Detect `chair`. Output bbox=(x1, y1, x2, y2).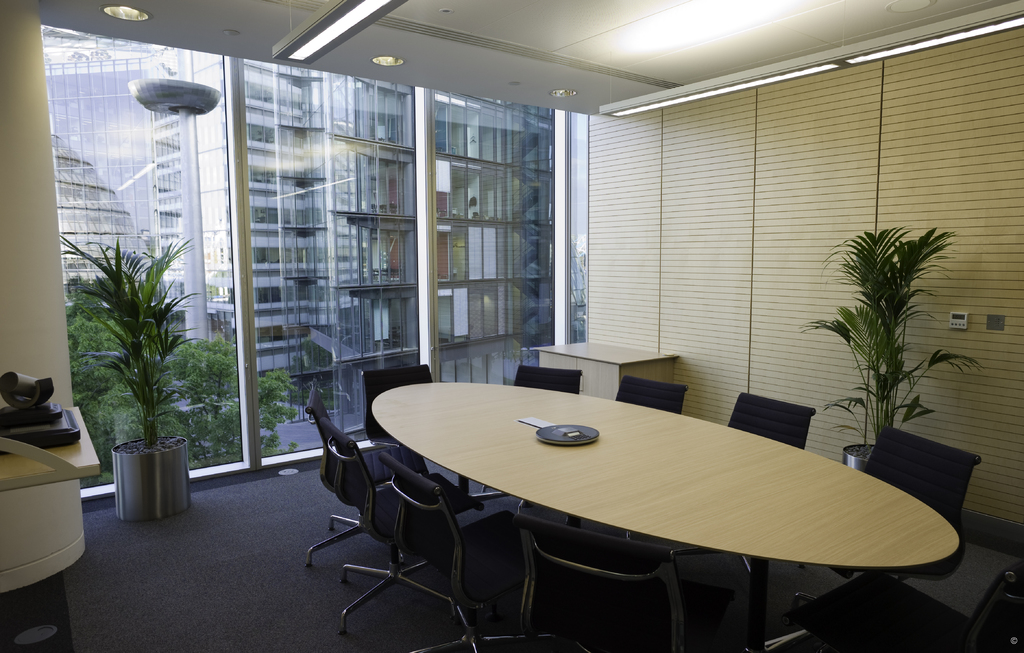
bbox=(512, 512, 687, 652).
